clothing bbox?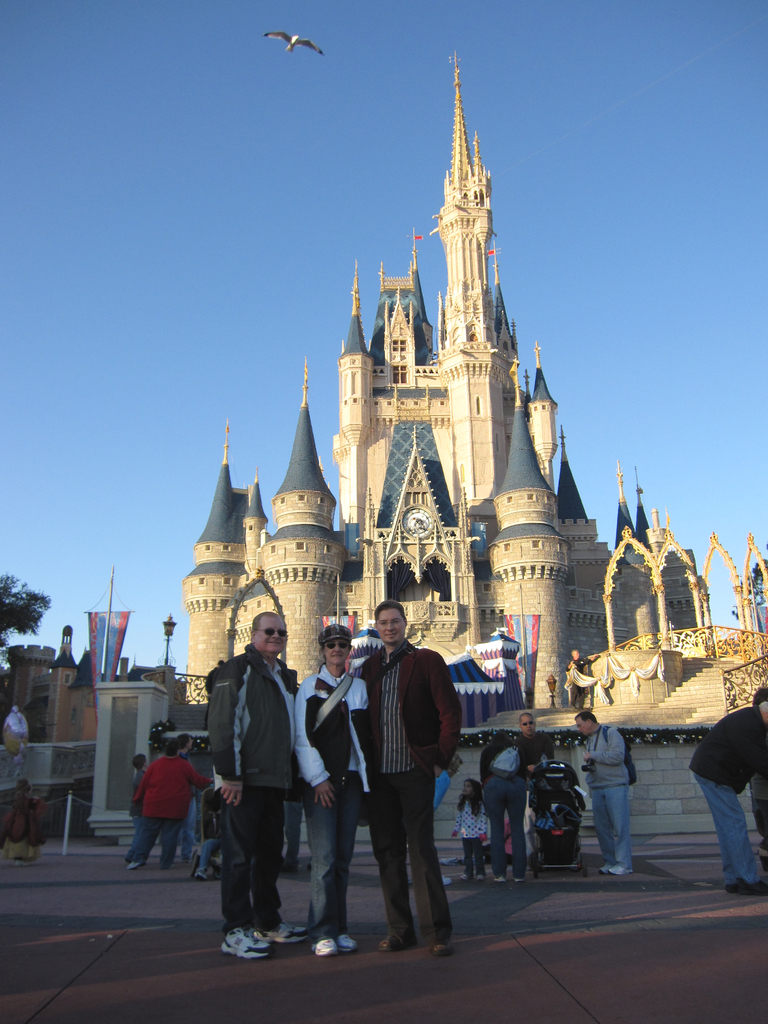
484:757:519:860
